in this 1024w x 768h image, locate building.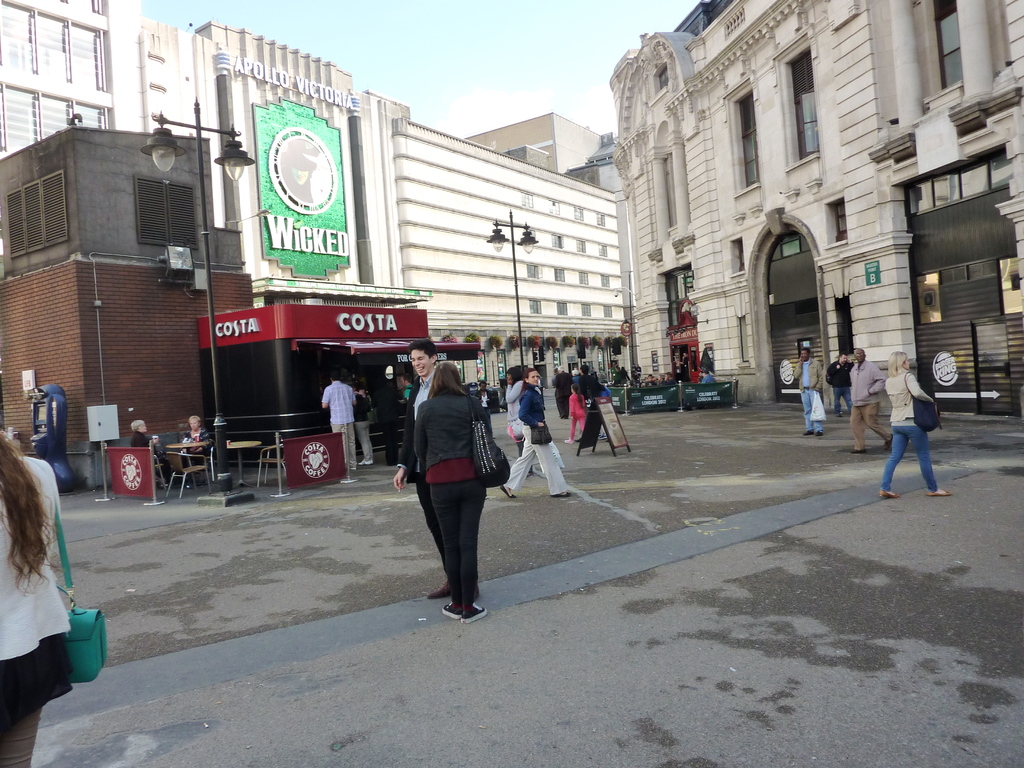
Bounding box: crop(461, 113, 621, 193).
